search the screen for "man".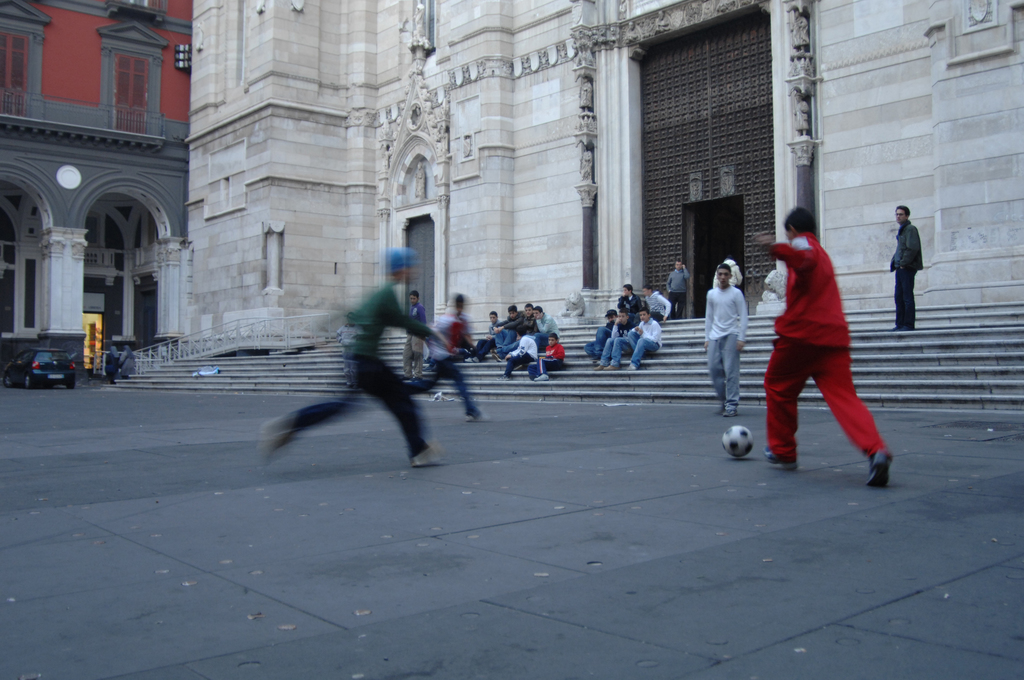
Found at (x1=488, y1=302, x2=533, y2=364).
